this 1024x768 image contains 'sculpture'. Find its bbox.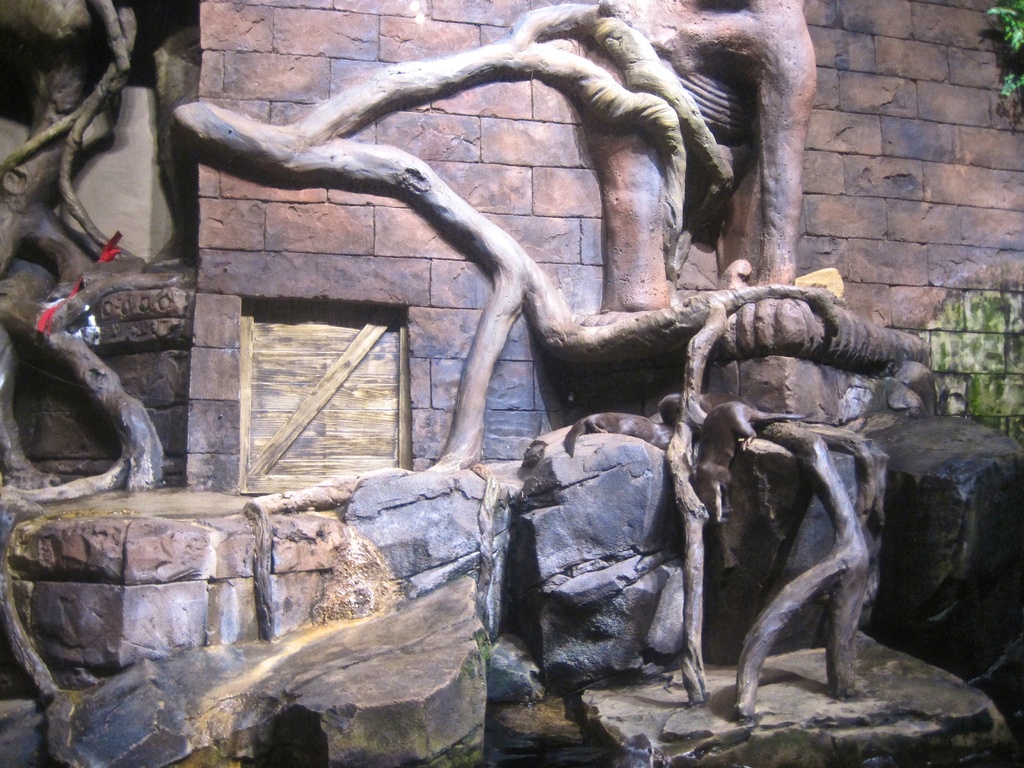
(519, 0, 741, 194).
